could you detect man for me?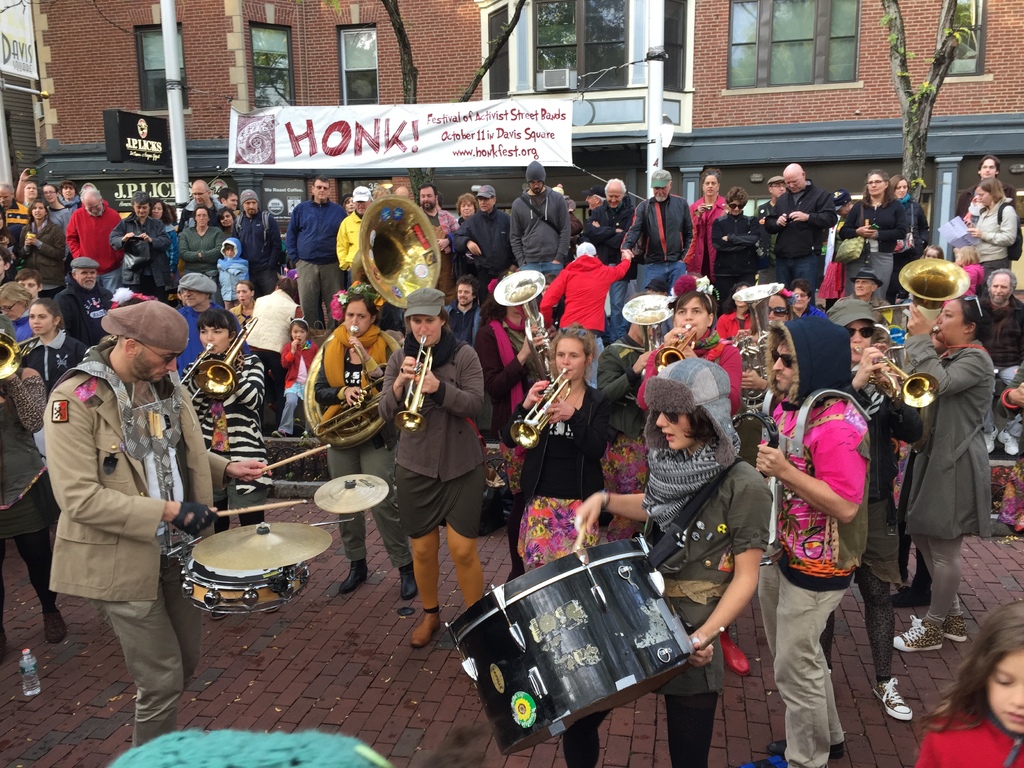
Detection result: BBox(175, 273, 242, 381).
